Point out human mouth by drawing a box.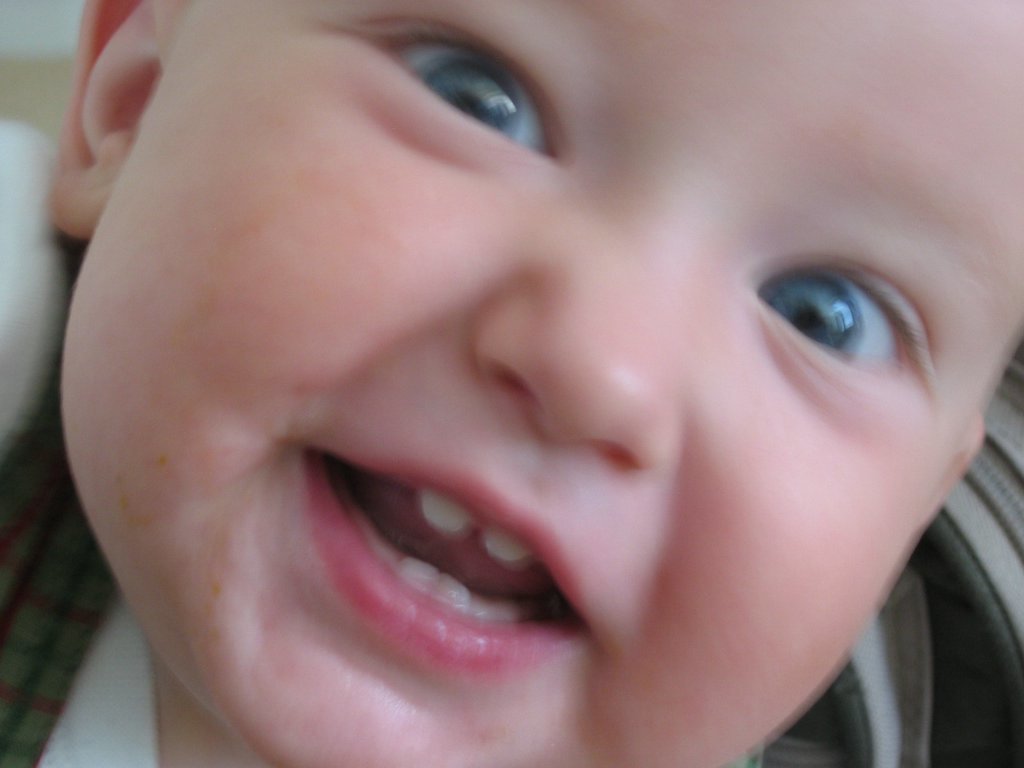
237:404:643:730.
